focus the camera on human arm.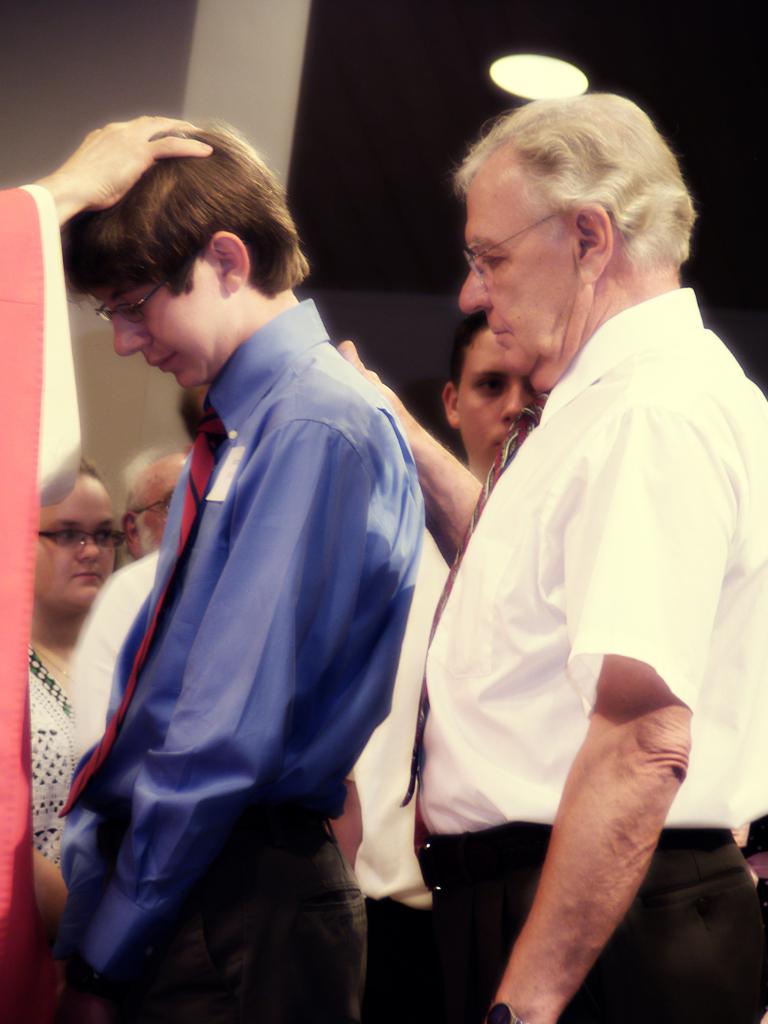
Focus region: [left=0, top=114, right=211, bottom=252].
